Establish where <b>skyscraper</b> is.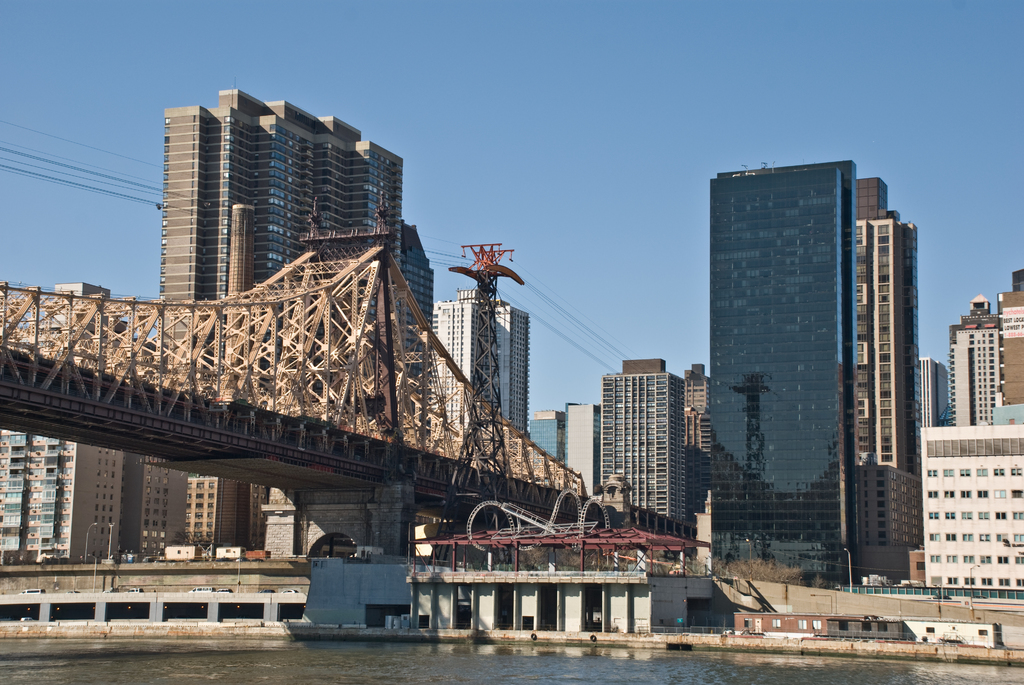
Established at (x1=151, y1=81, x2=429, y2=391).
